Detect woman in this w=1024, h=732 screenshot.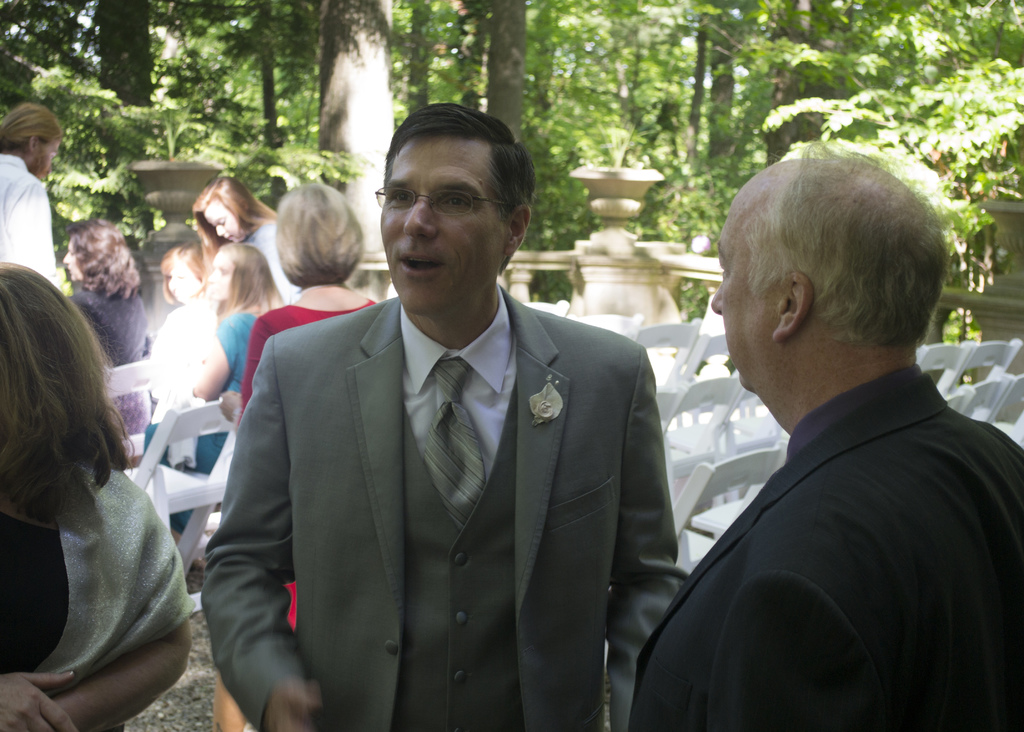
Detection: (x1=186, y1=237, x2=284, y2=409).
